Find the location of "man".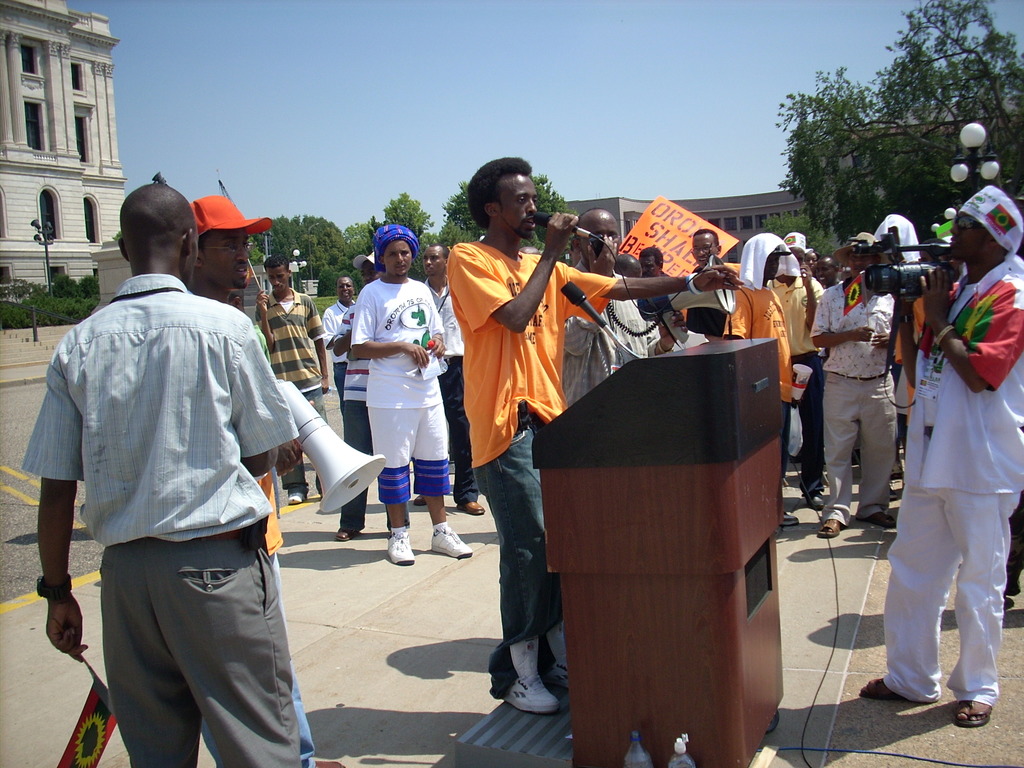
Location: x1=861 y1=191 x2=1023 y2=724.
